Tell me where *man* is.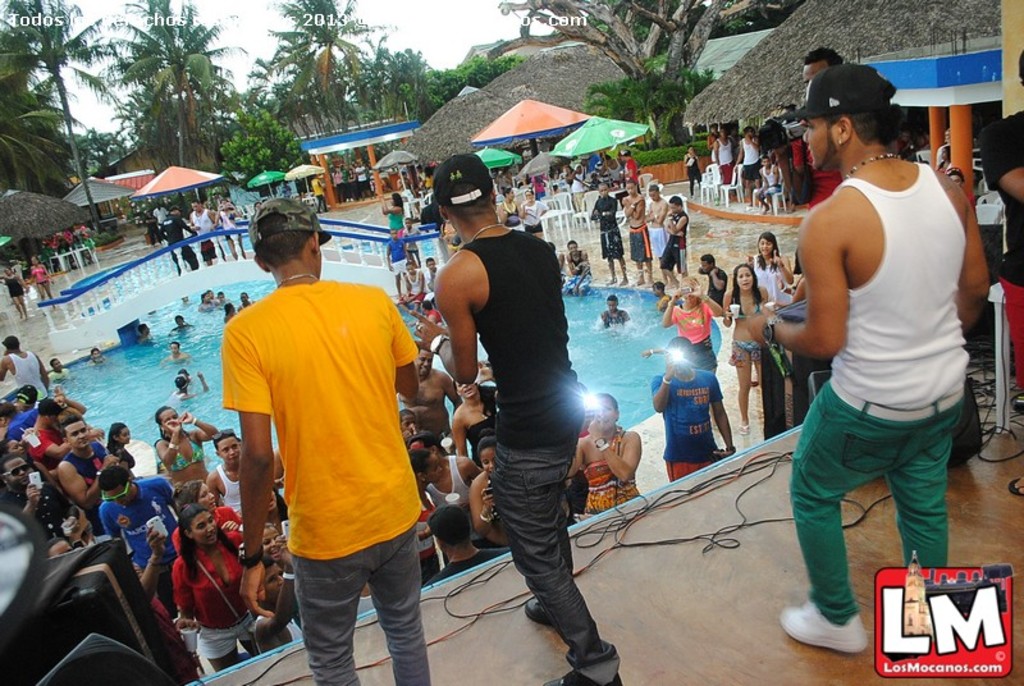
*man* is at bbox=(649, 329, 735, 484).
